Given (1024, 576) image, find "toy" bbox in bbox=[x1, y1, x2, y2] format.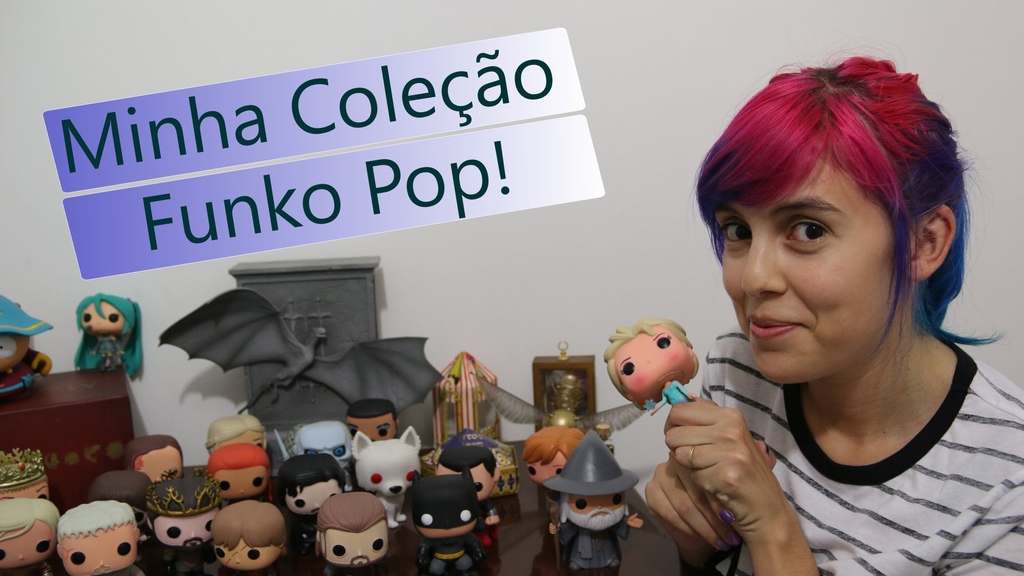
bbox=[47, 494, 157, 575].
